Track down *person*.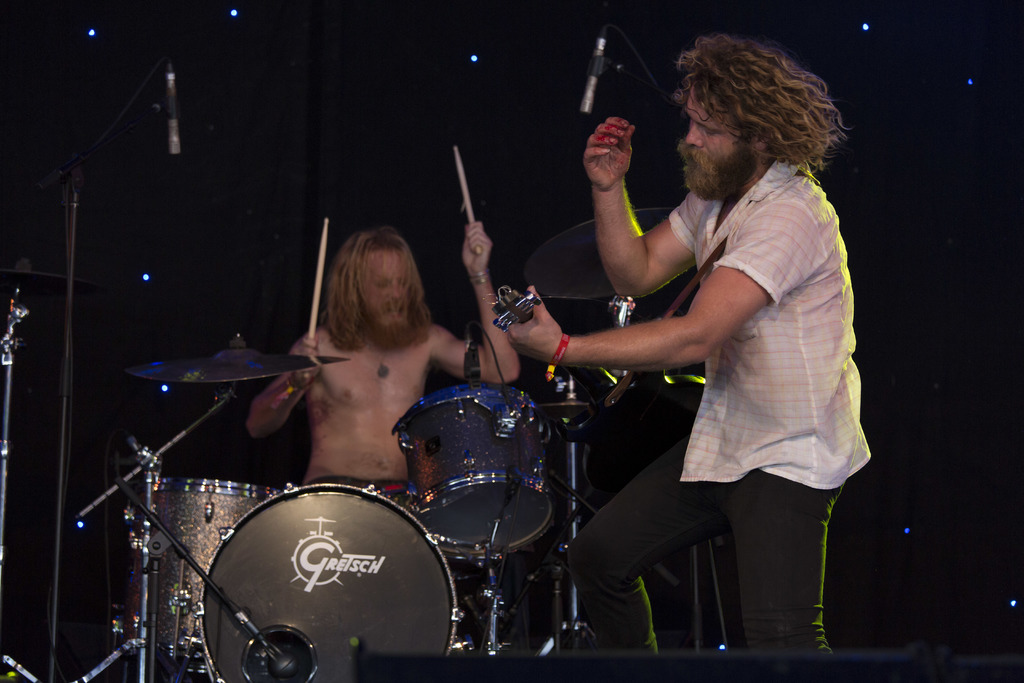
Tracked to x1=491, y1=33, x2=874, y2=656.
